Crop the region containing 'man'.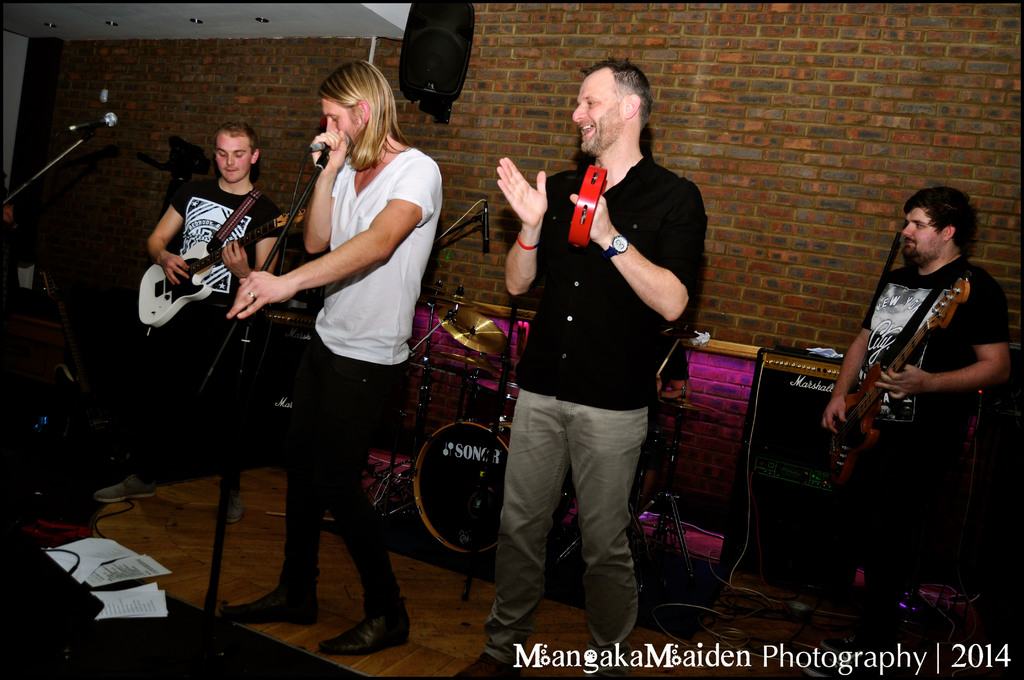
Crop region: <region>225, 58, 436, 652</region>.
